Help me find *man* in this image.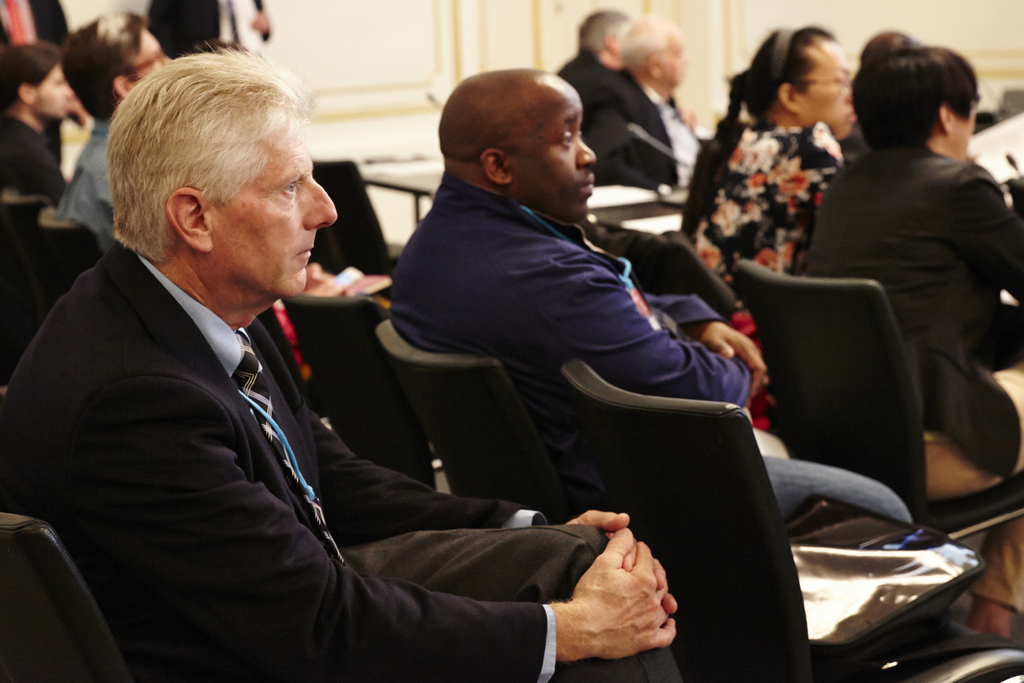
Found it: bbox=(387, 72, 796, 472).
